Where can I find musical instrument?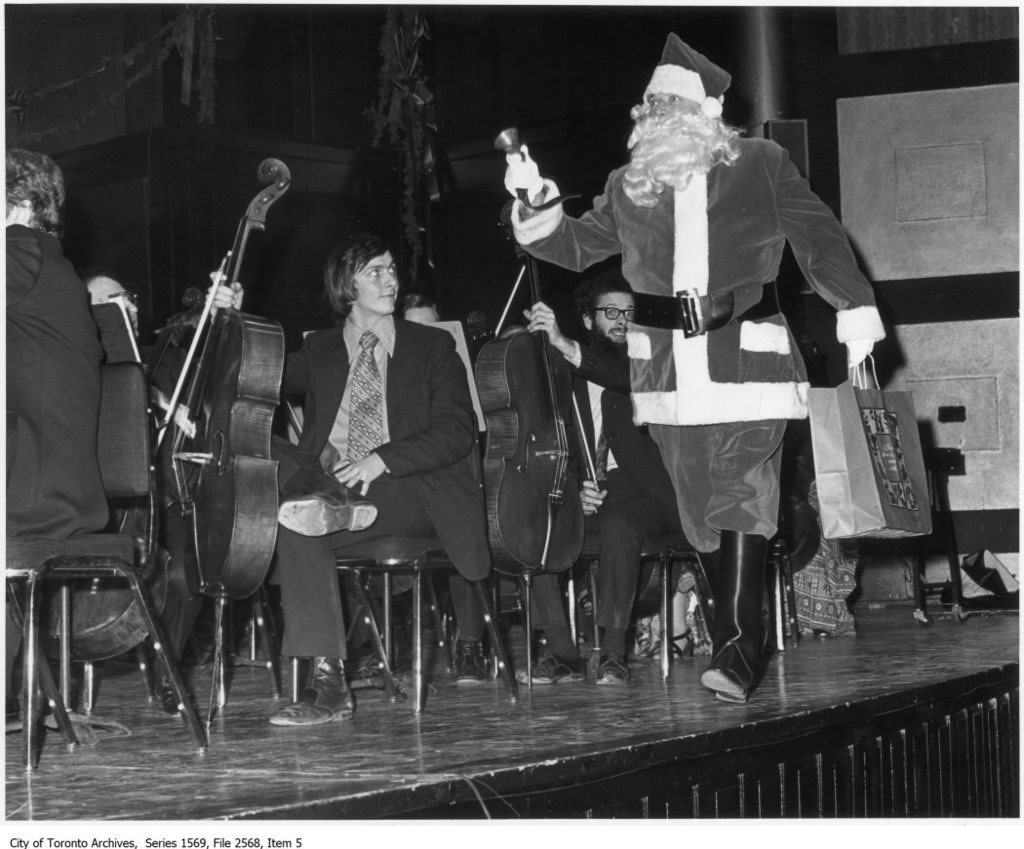
You can find it at (13,282,211,718).
